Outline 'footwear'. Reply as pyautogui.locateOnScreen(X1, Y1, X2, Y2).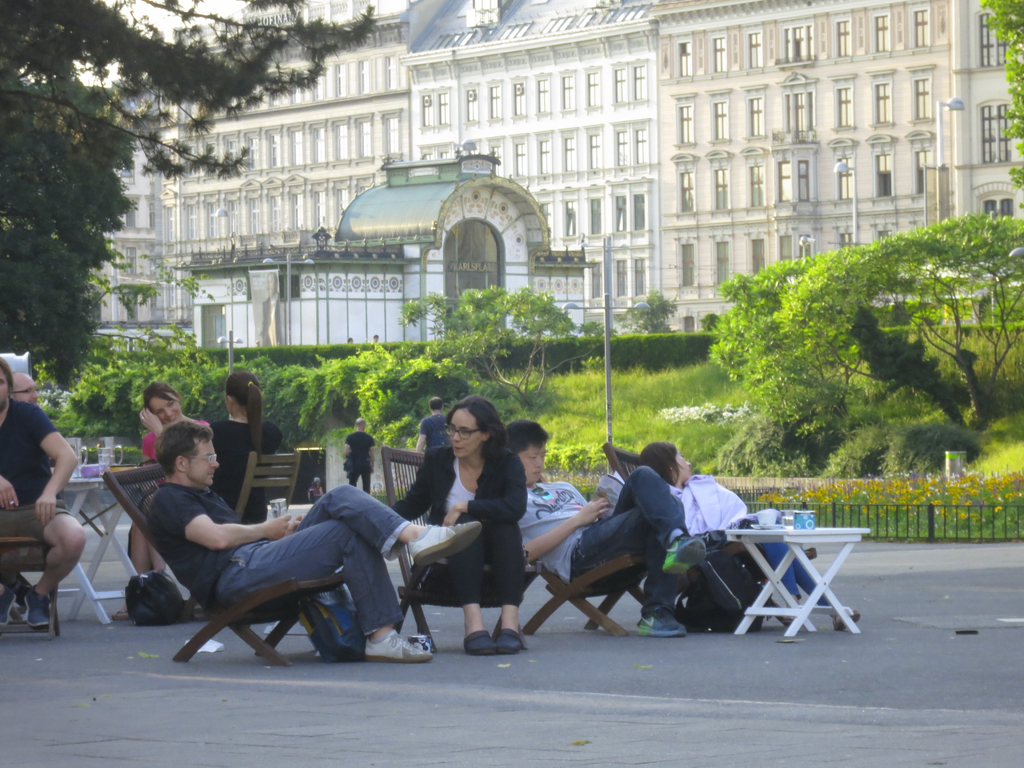
pyautogui.locateOnScreen(407, 521, 483, 566).
